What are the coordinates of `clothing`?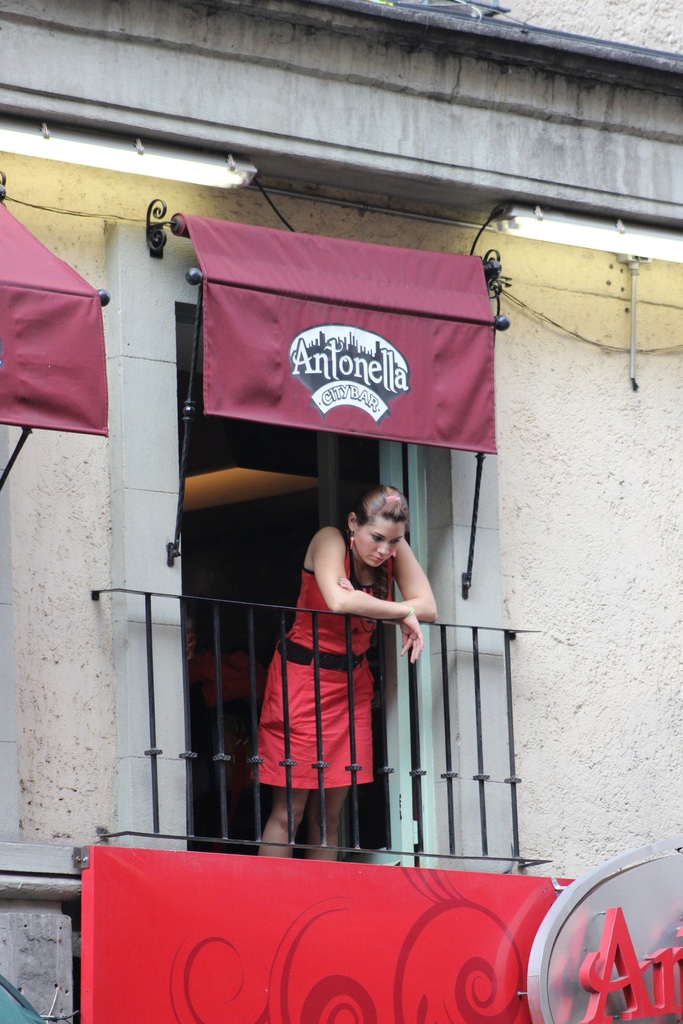
bbox(250, 531, 393, 790).
